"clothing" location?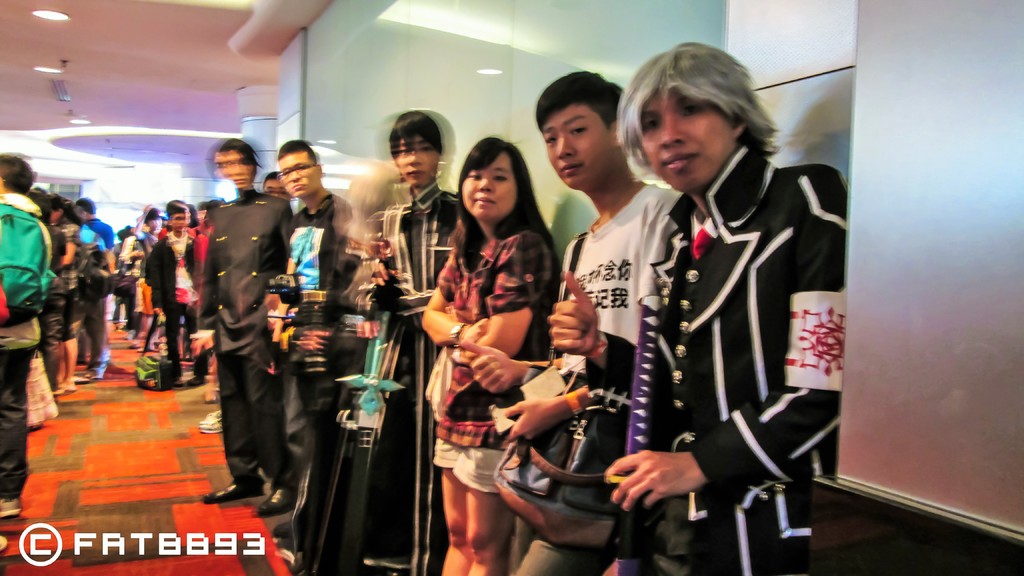
bbox(430, 227, 569, 494)
